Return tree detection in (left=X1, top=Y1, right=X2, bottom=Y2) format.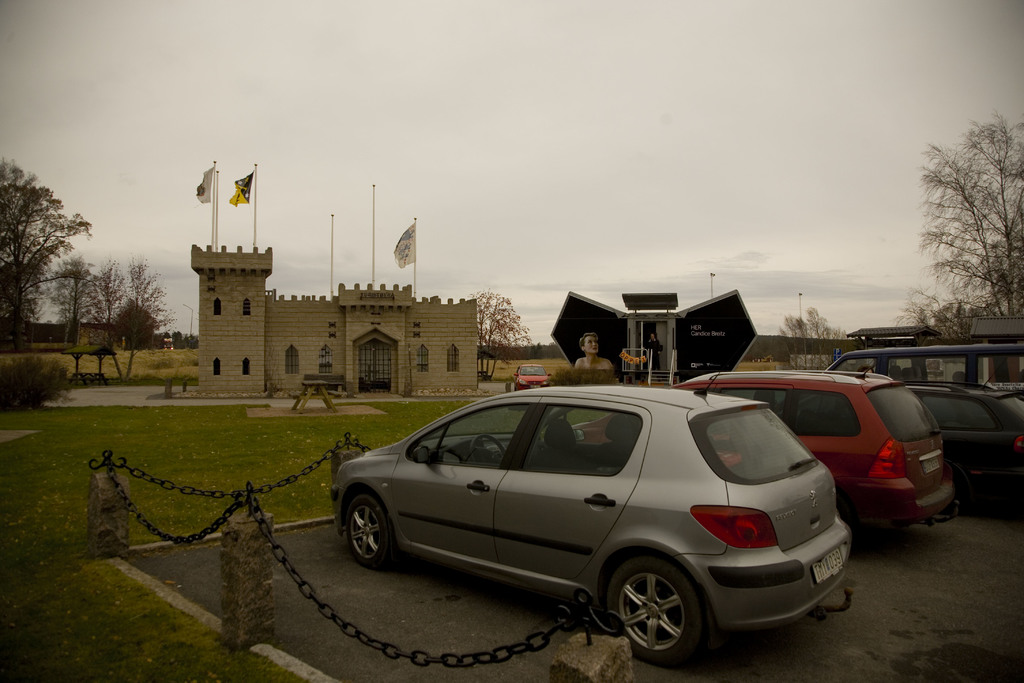
(left=43, top=257, right=99, bottom=328).
